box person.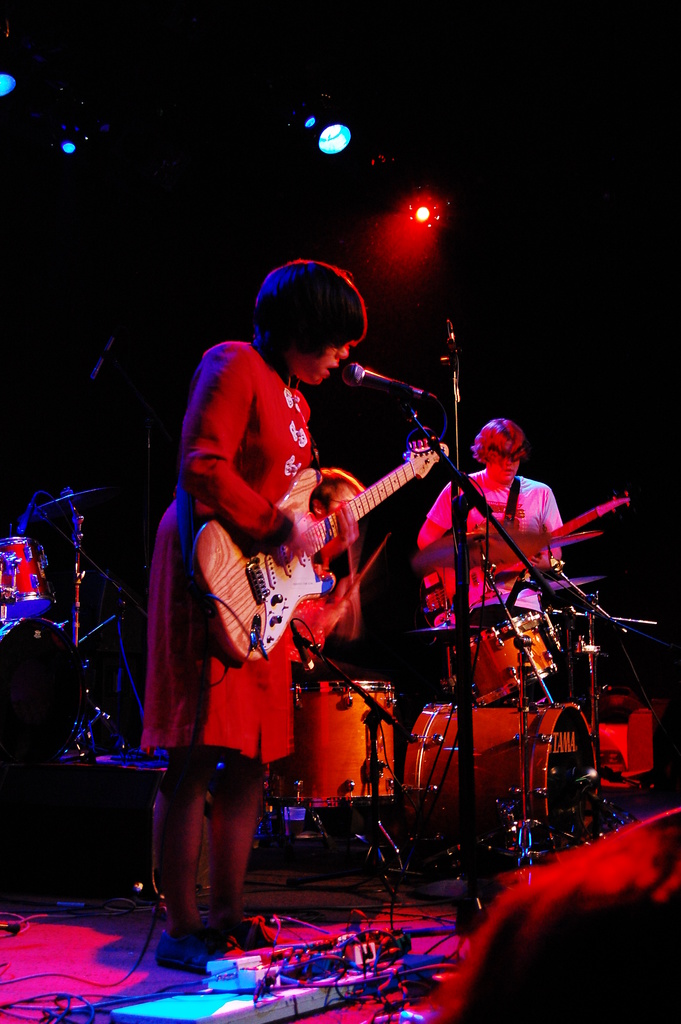
region(411, 415, 562, 693).
